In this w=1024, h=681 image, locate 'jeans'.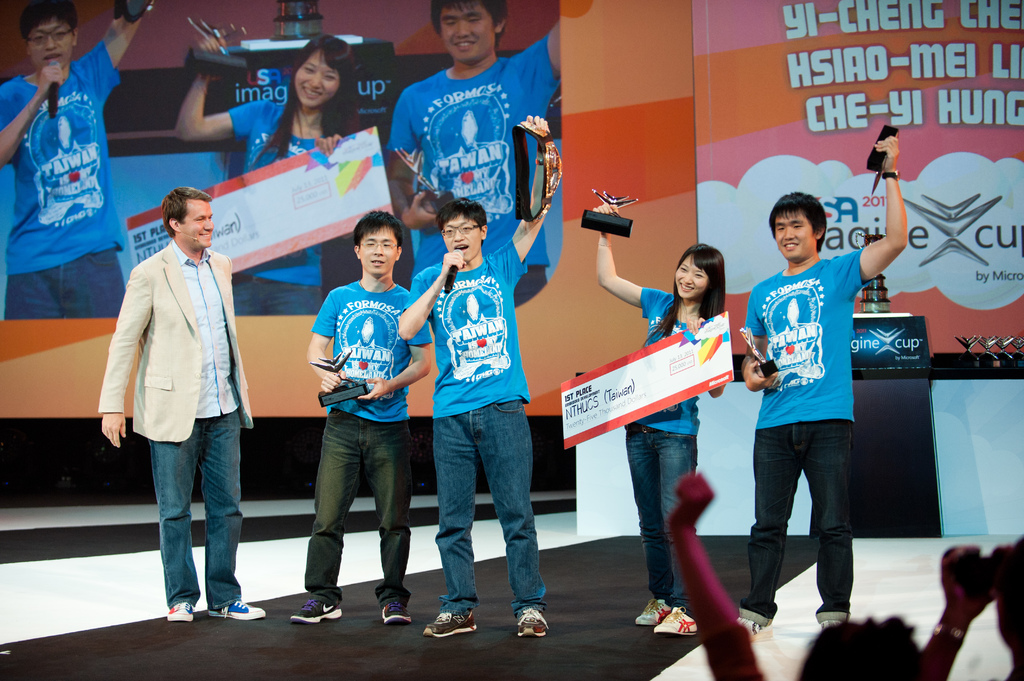
Bounding box: {"left": 307, "top": 401, "right": 419, "bottom": 605}.
